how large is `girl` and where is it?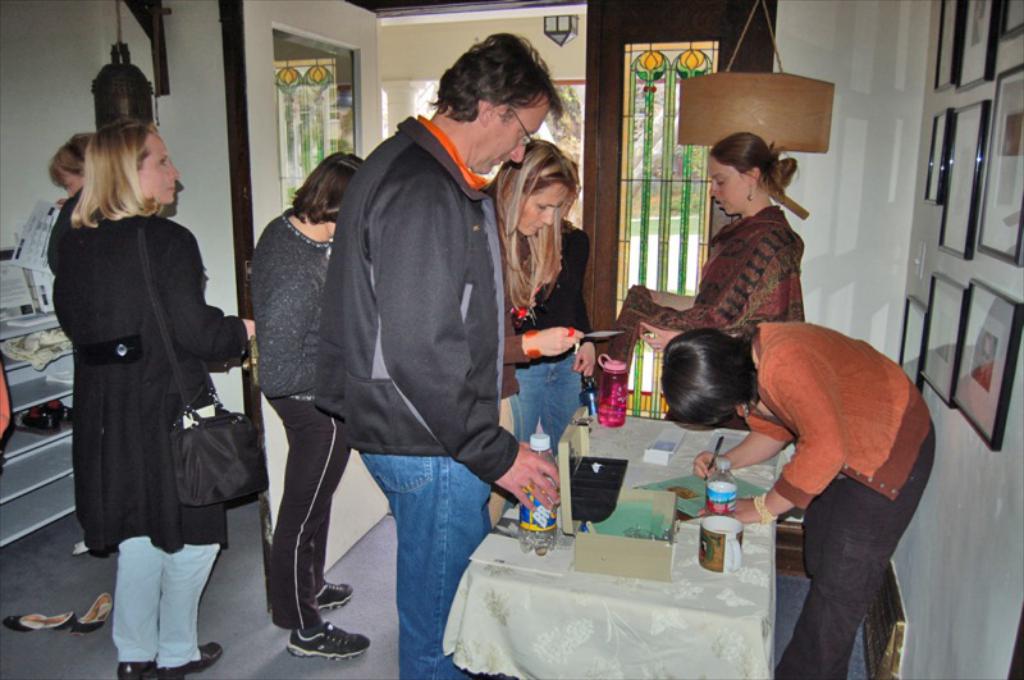
Bounding box: 511 155 594 533.
